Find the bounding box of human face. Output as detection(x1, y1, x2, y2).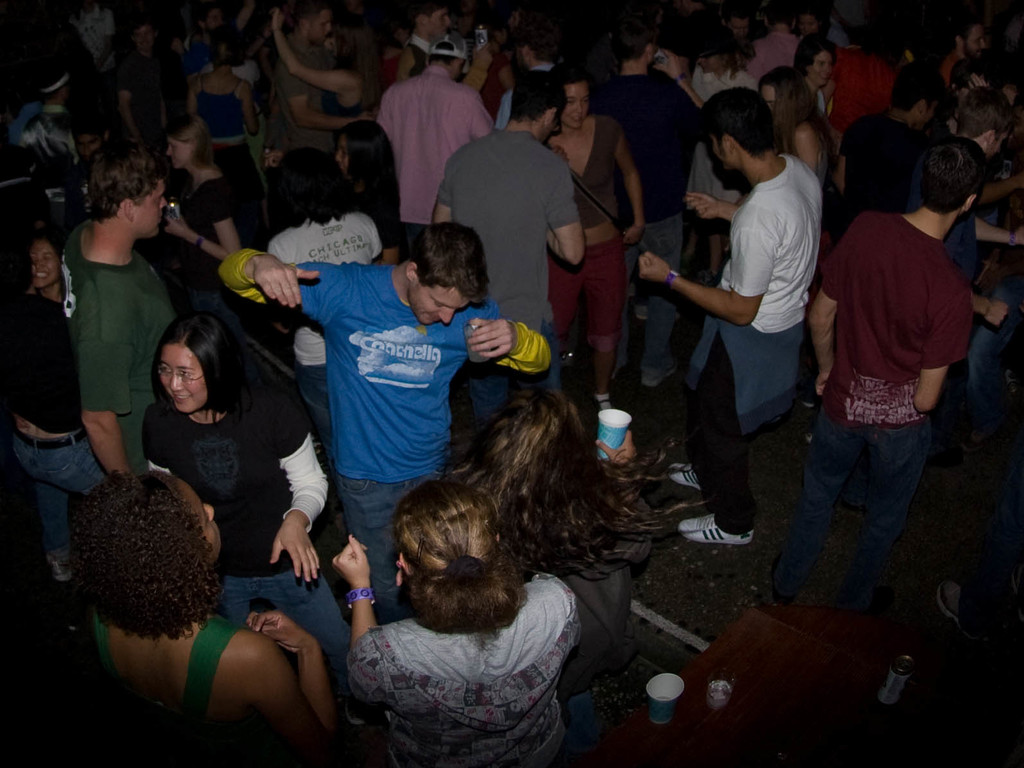
detection(731, 20, 747, 41).
